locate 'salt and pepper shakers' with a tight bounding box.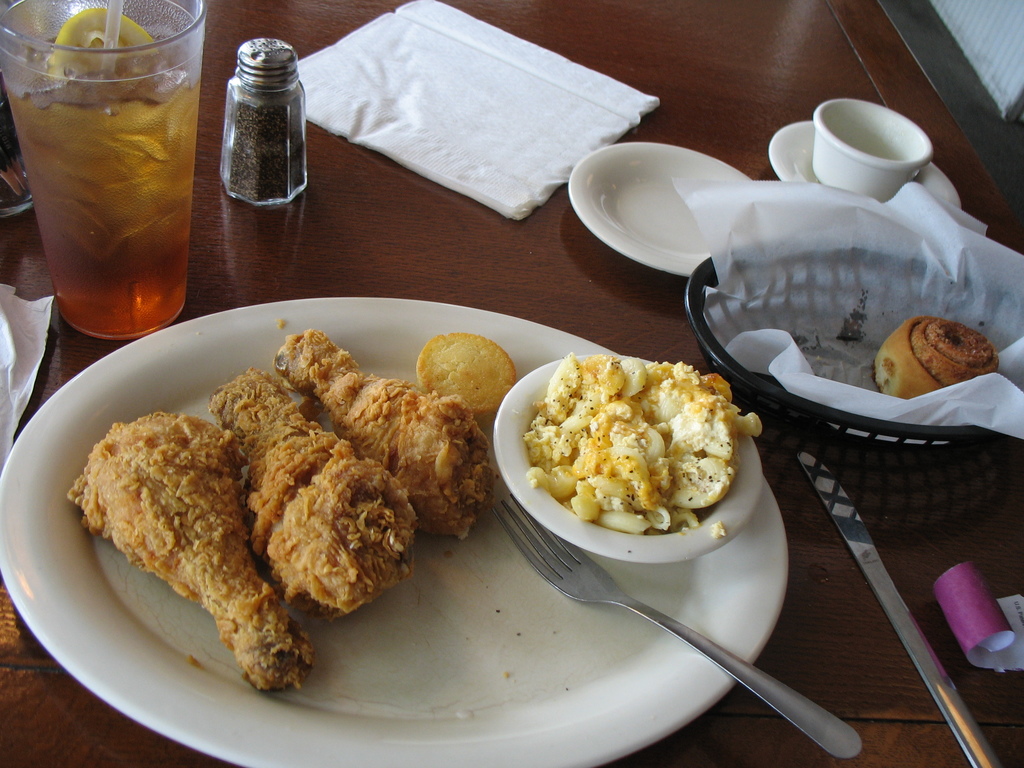
left=212, top=32, right=303, bottom=221.
